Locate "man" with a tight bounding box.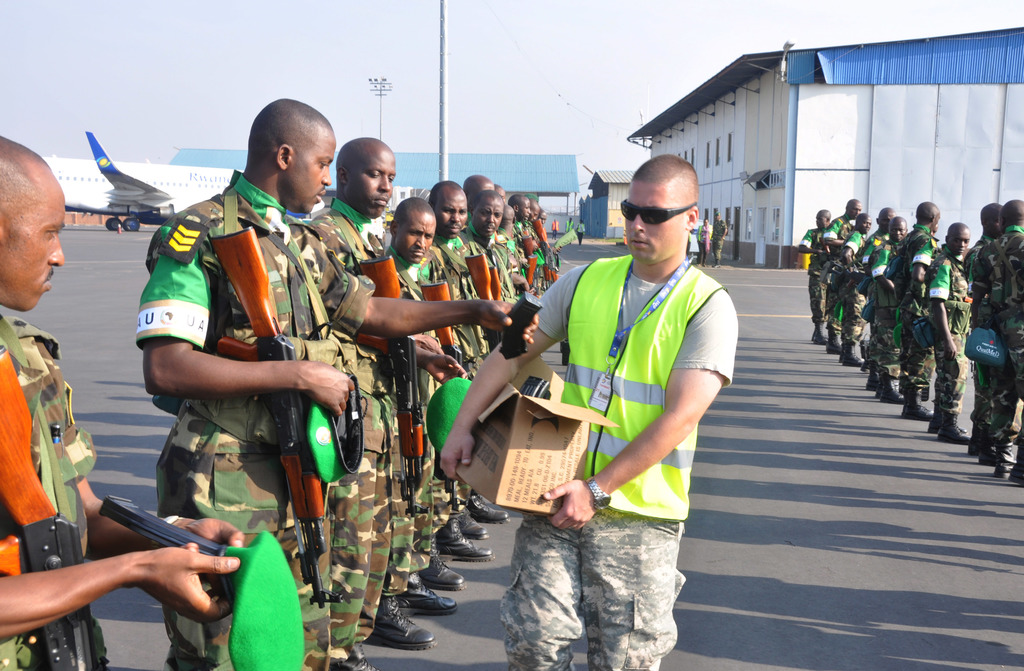
pyautogui.locateOnScreen(852, 201, 894, 316).
